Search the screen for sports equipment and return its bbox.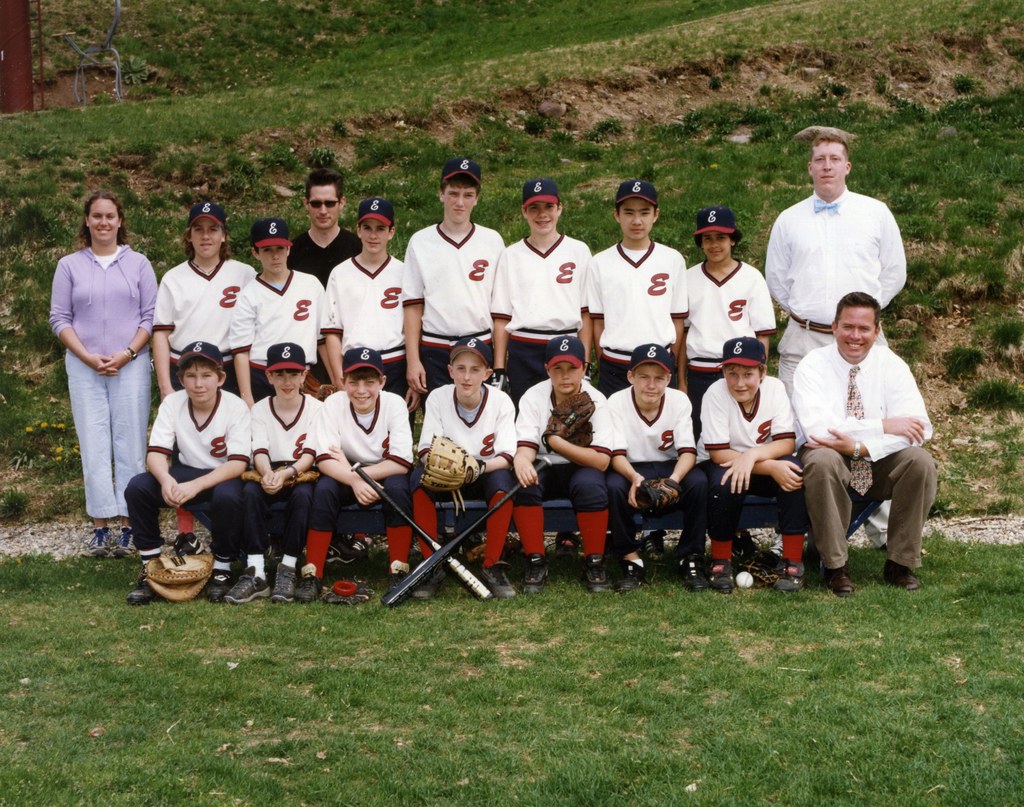
Found: {"x1": 539, "y1": 391, "x2": 593, "y2": 456}.
